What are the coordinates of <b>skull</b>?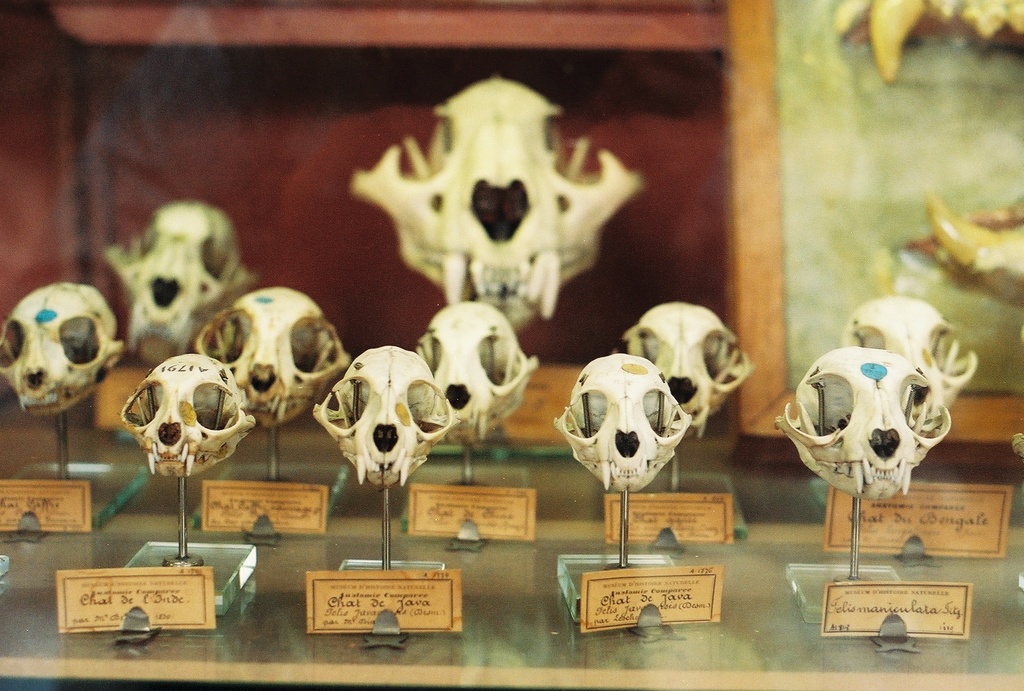
{"left": 791, "top": 340, "right": 970, "bottom": 523}.
